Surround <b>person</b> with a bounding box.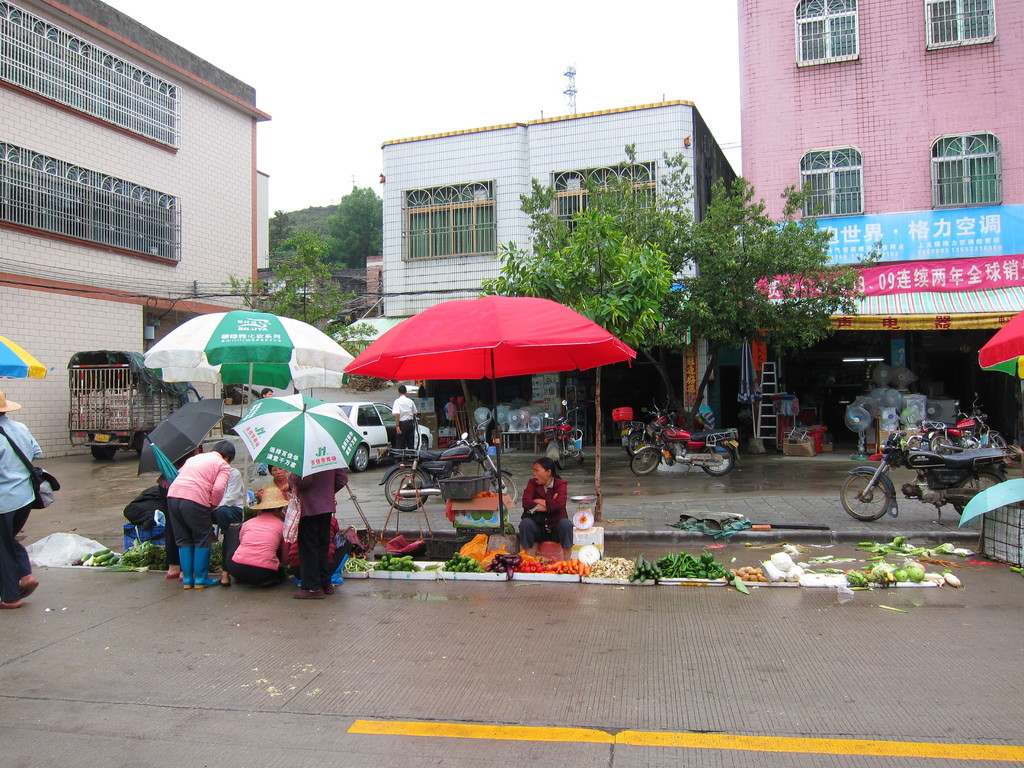
{"x1": 447, "y1": 396, "x2": 456, "y2": 424}.
